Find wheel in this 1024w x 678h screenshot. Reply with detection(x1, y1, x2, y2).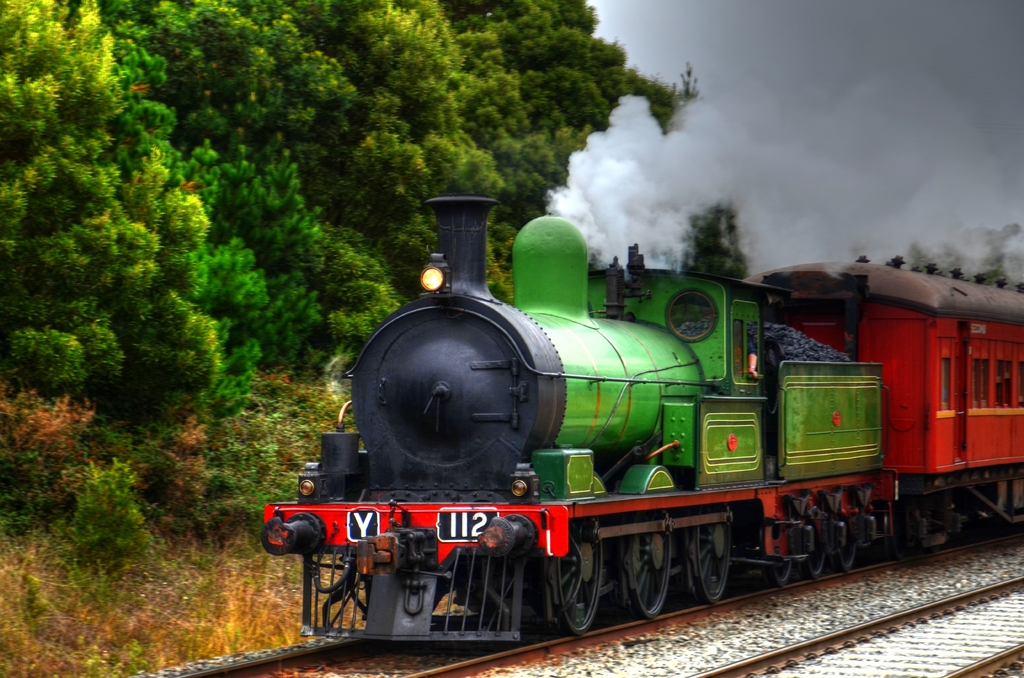
detection(838, 519, 856, 576).
